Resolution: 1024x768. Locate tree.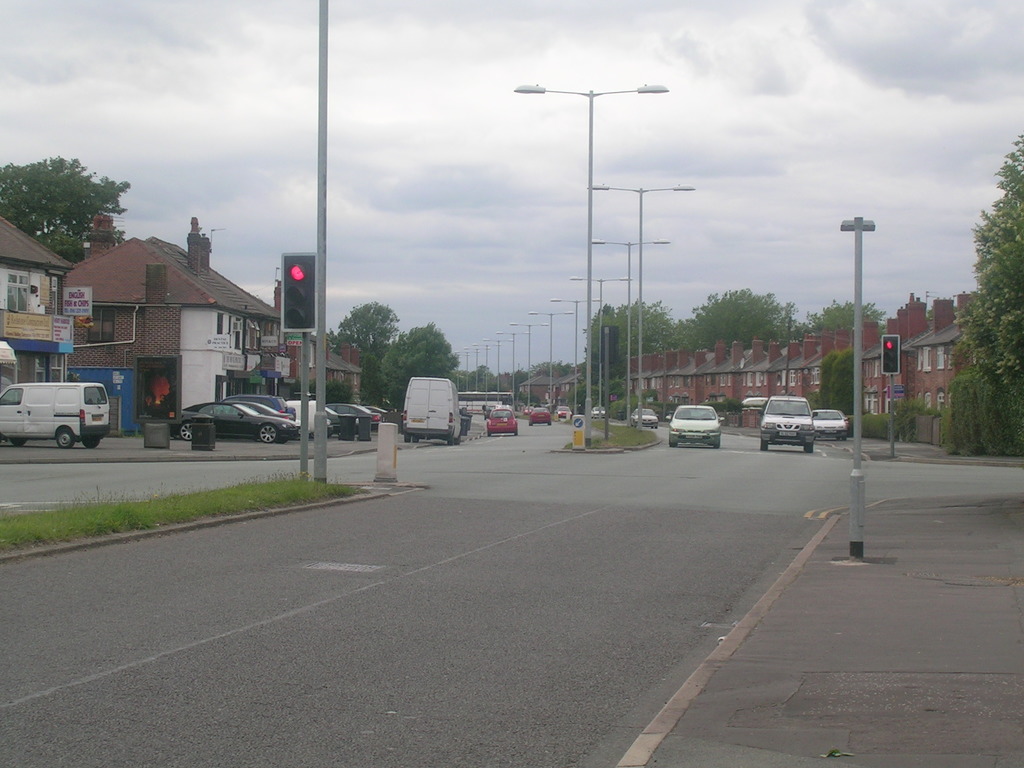
(x1=378, y1=324, x2=468, y2=415).
